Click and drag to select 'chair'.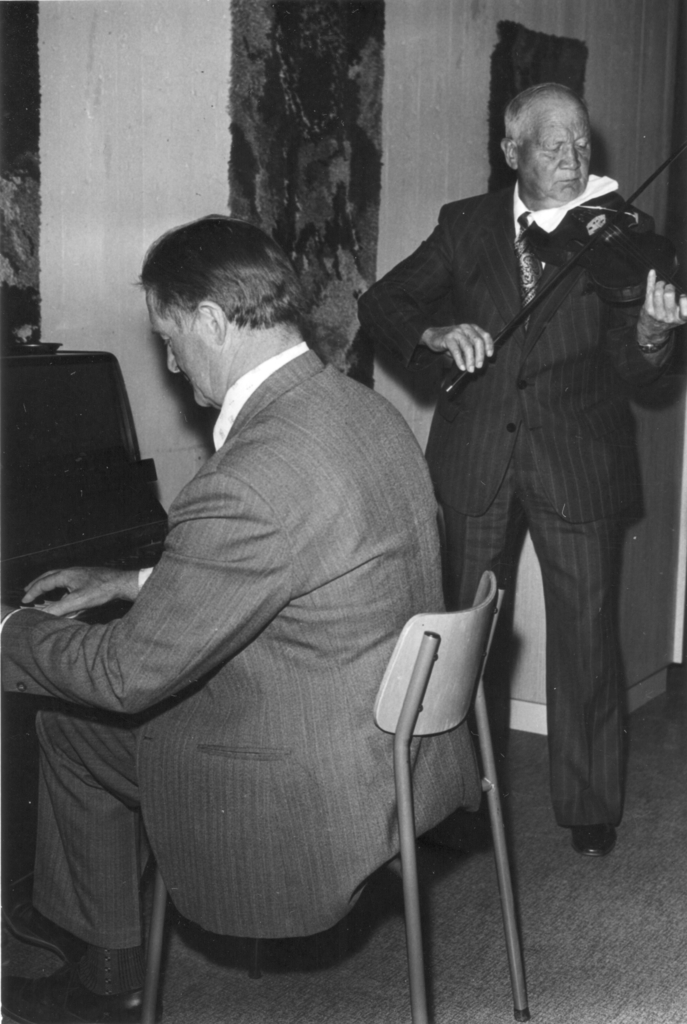
Selection: BBox(137, 572, 494, 1023).
